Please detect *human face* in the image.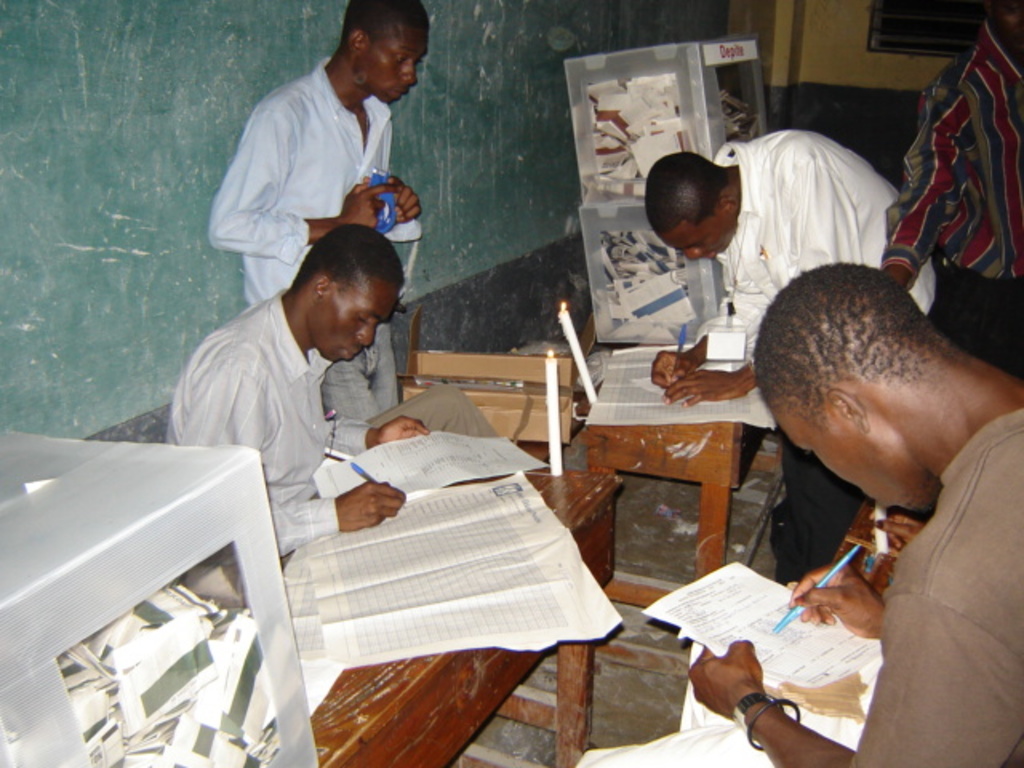
BBox(365, 10, 429, 104).
